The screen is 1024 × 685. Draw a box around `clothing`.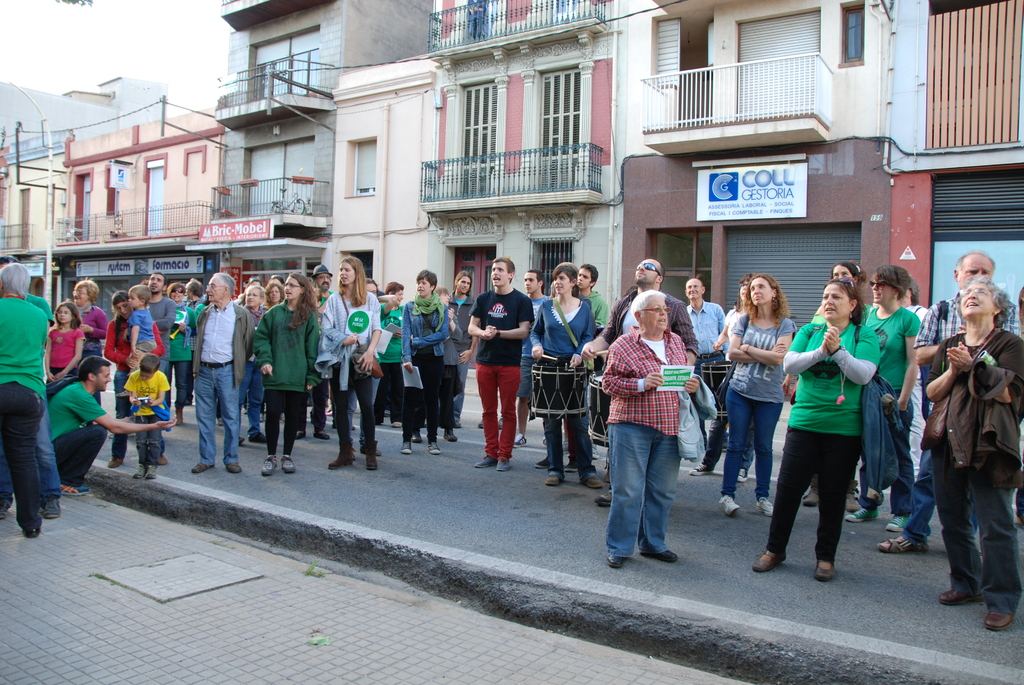
<region>131, 313, 153, 348</region>.
